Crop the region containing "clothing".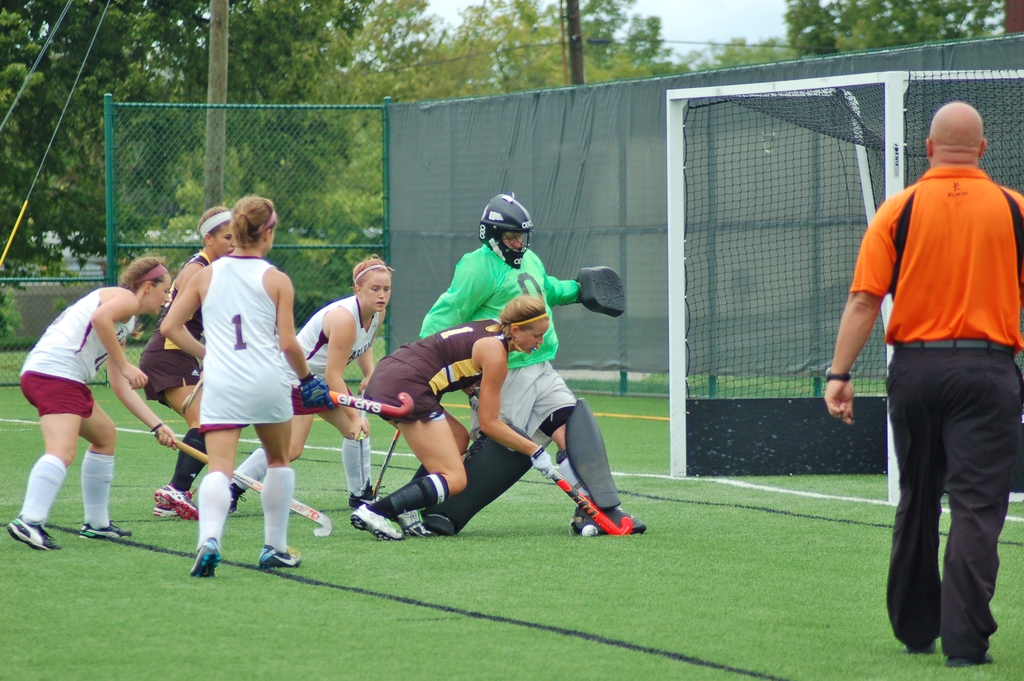
Crop region: pyautogui.locateOnScreen(287, 288, 383, 421).
